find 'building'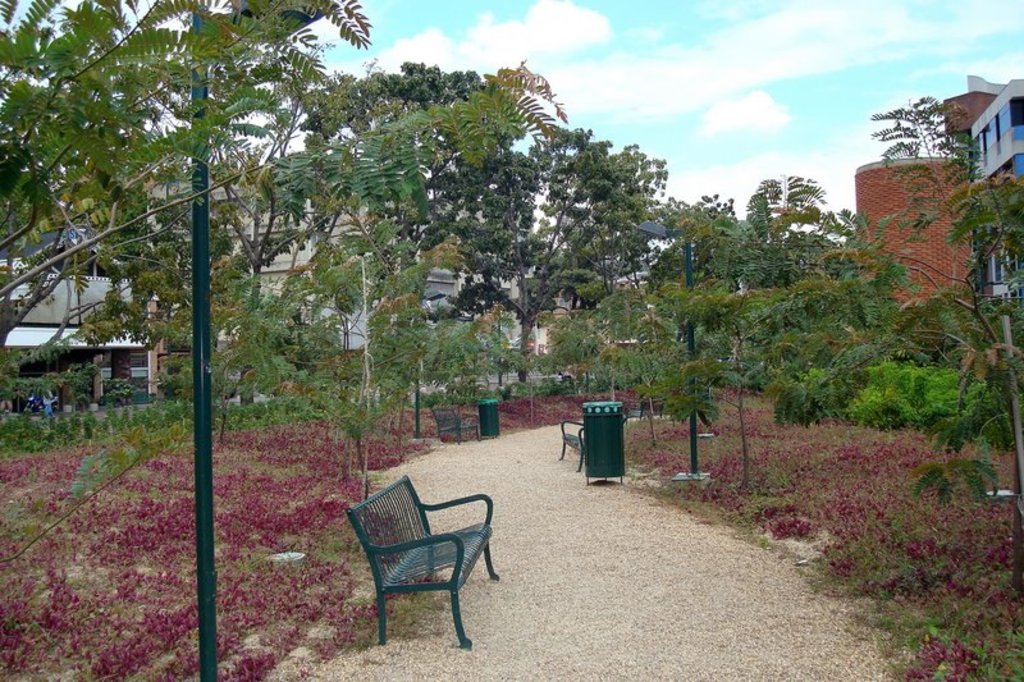
BBox(972, 78, 1023, 306)
